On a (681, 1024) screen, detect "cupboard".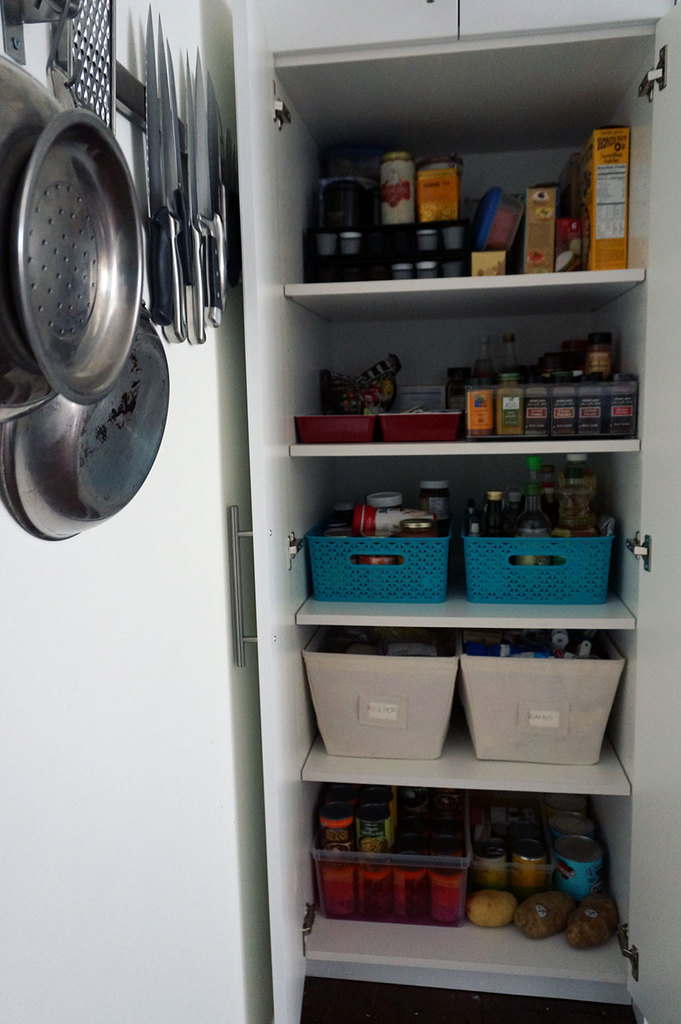
<bbox>185, 66, 654, 1023</bbox>.
